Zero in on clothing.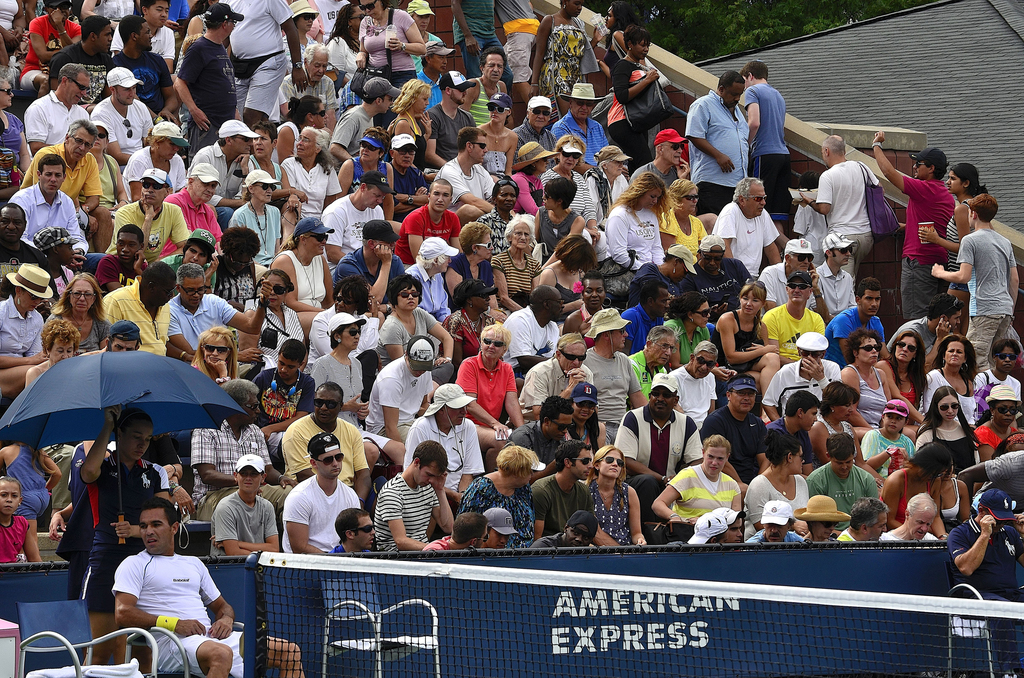
Zeroed in: region(99, 284, 180, 353).
